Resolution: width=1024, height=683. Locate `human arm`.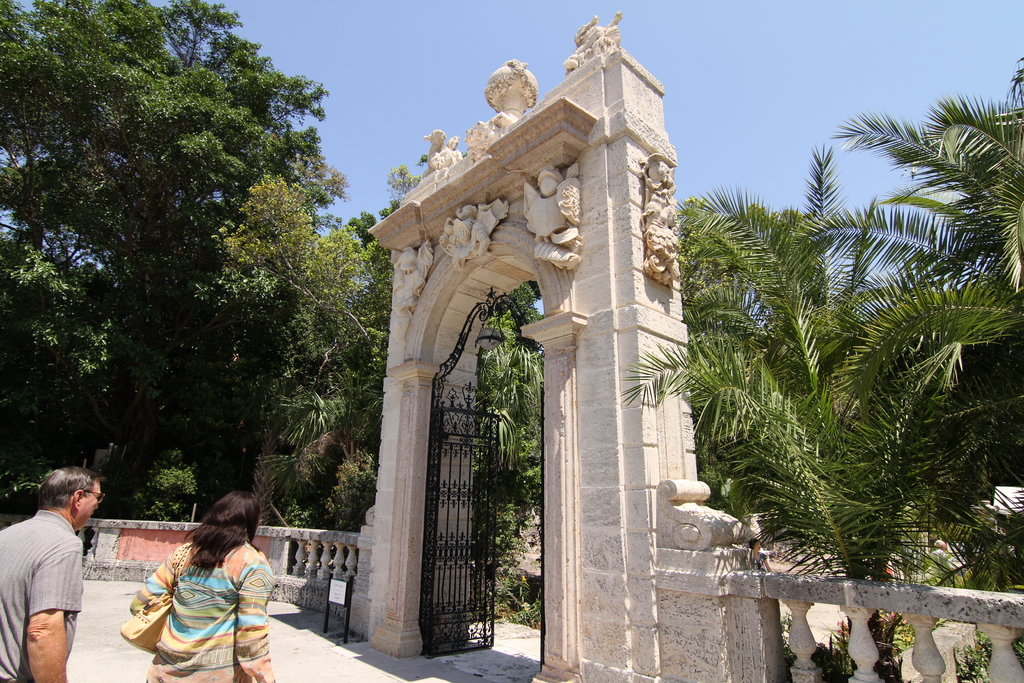
130, 548, 184, 618.
